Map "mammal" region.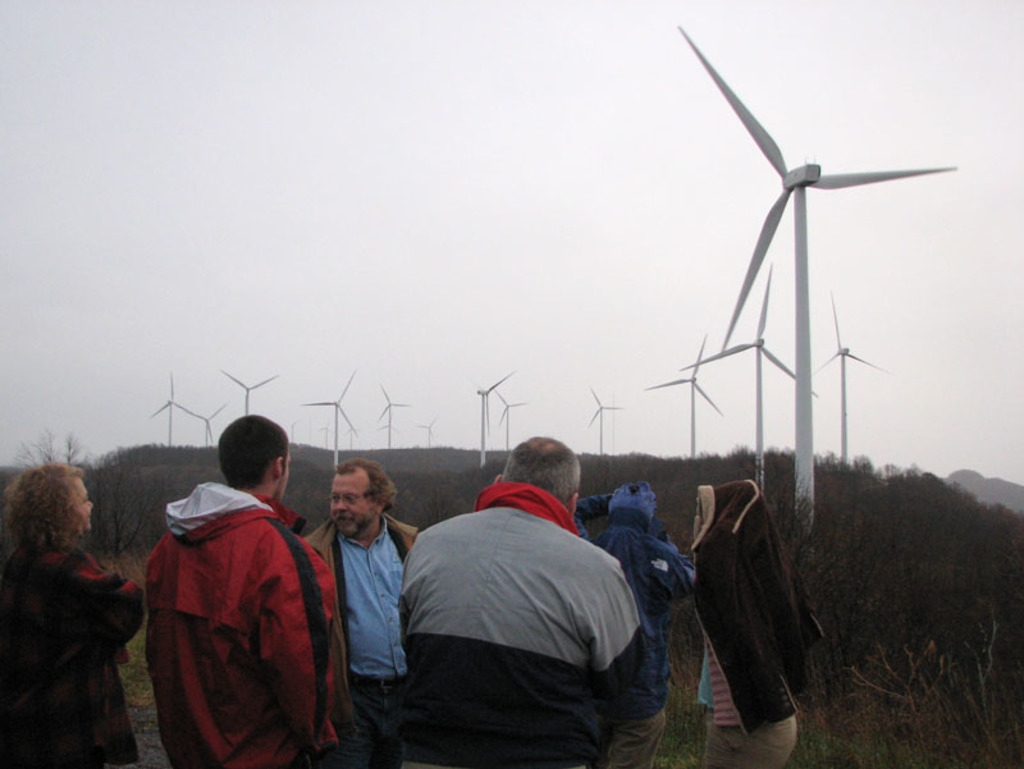
Mapped to region(392, 432, 659, 768).
